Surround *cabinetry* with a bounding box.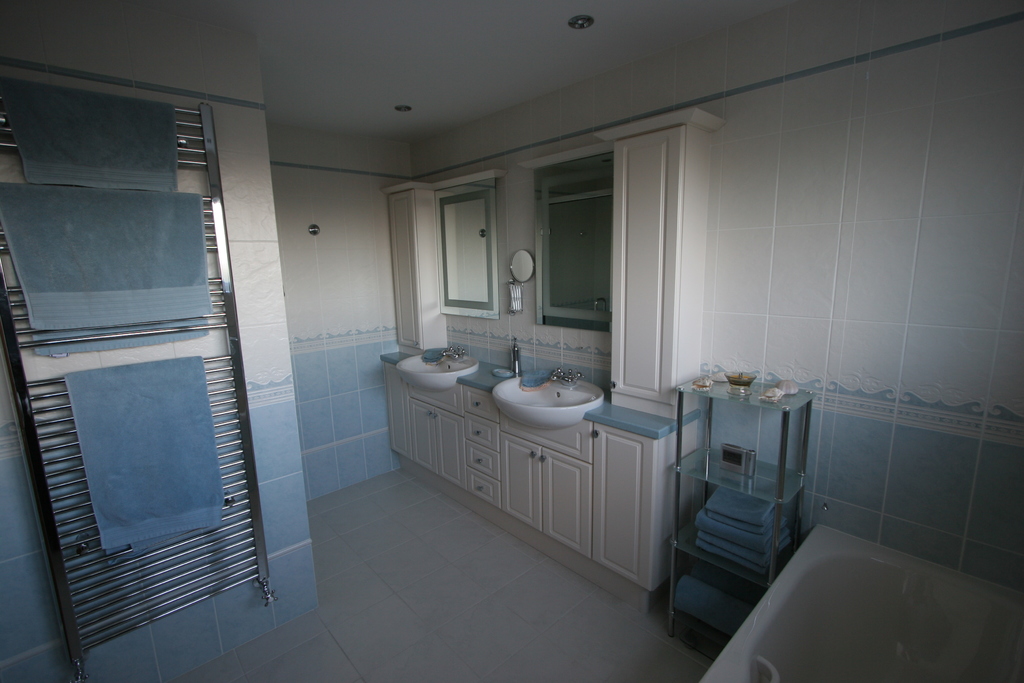
(598, 121, 727, 410).
